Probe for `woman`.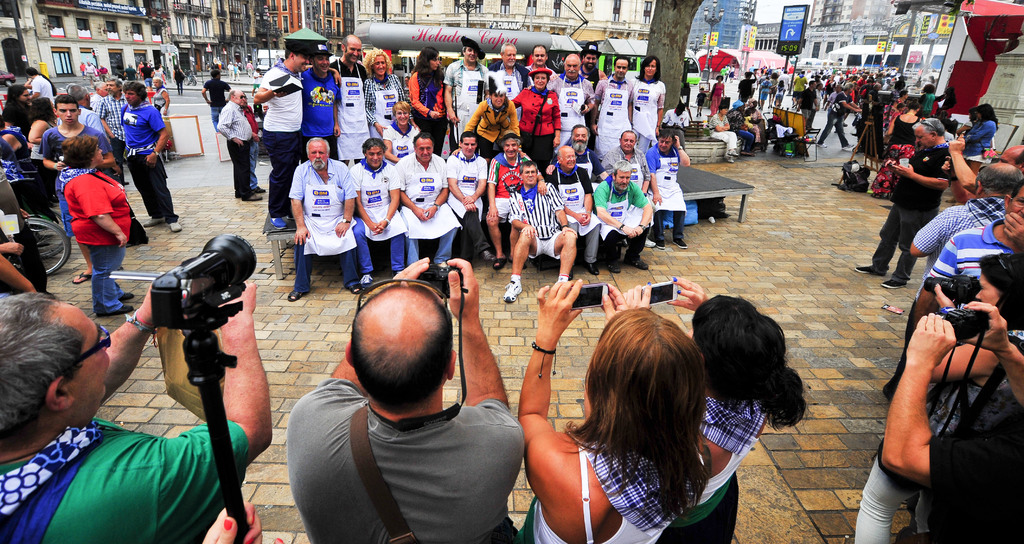
Probe result: [27,104,52,148].
